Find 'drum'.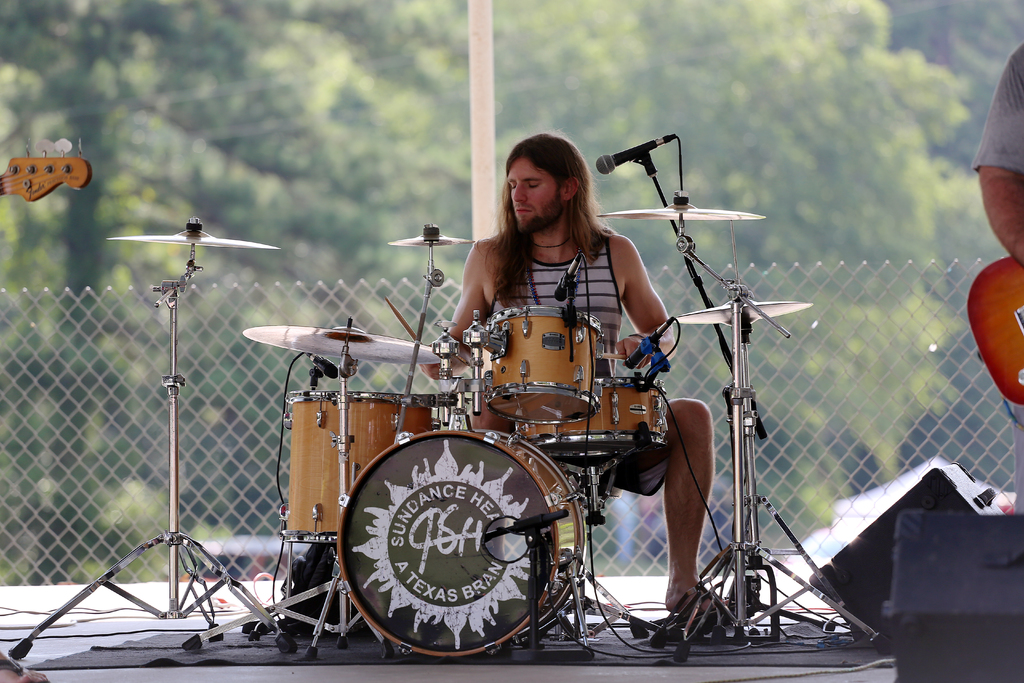
bbox(271, 378, 434, 548).
